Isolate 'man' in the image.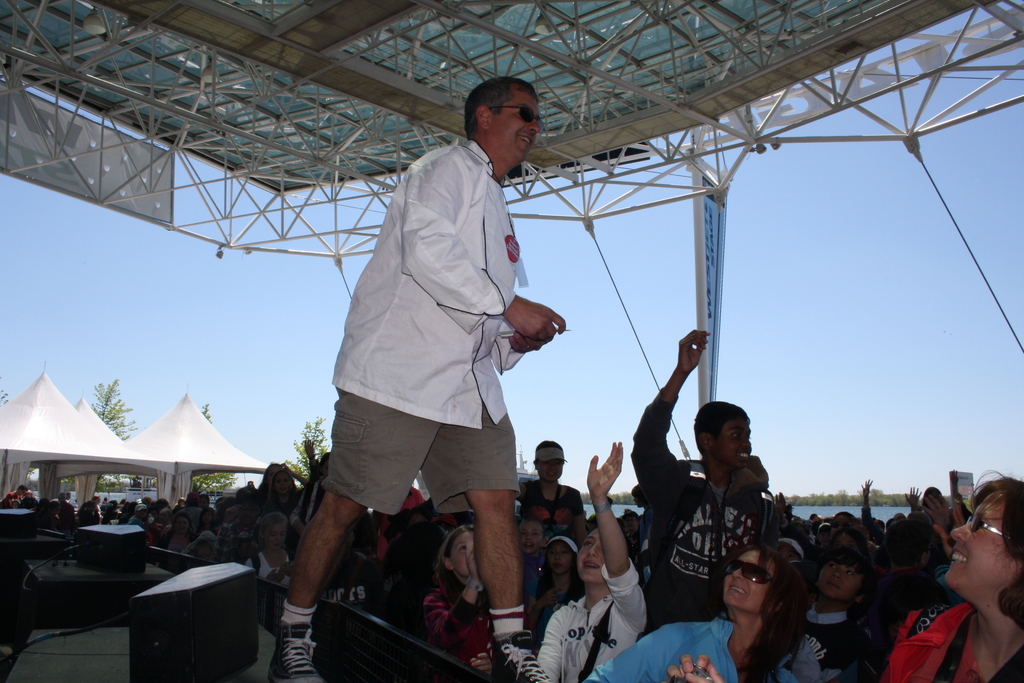
Isolated region: box(280, 72, 555, 682).
